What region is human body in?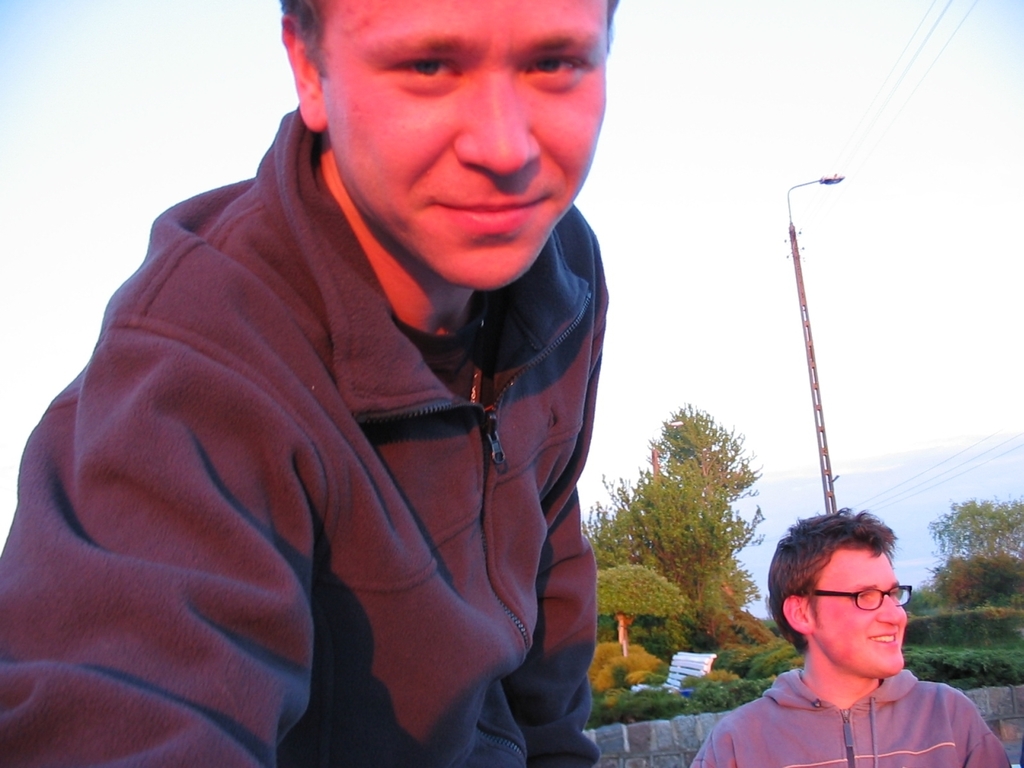
{"x1": 0, "y1": 66, "x2": 671, "y2": 767}.
